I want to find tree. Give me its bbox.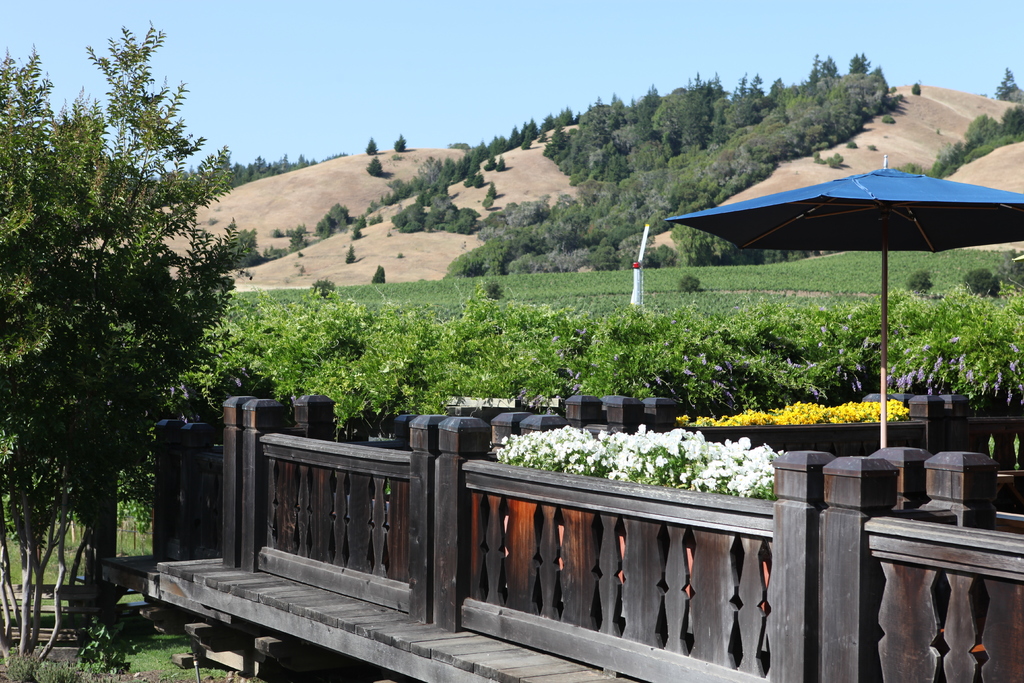
{"left": 366, "top": 136, "right": 380, "bottom": 155}.
